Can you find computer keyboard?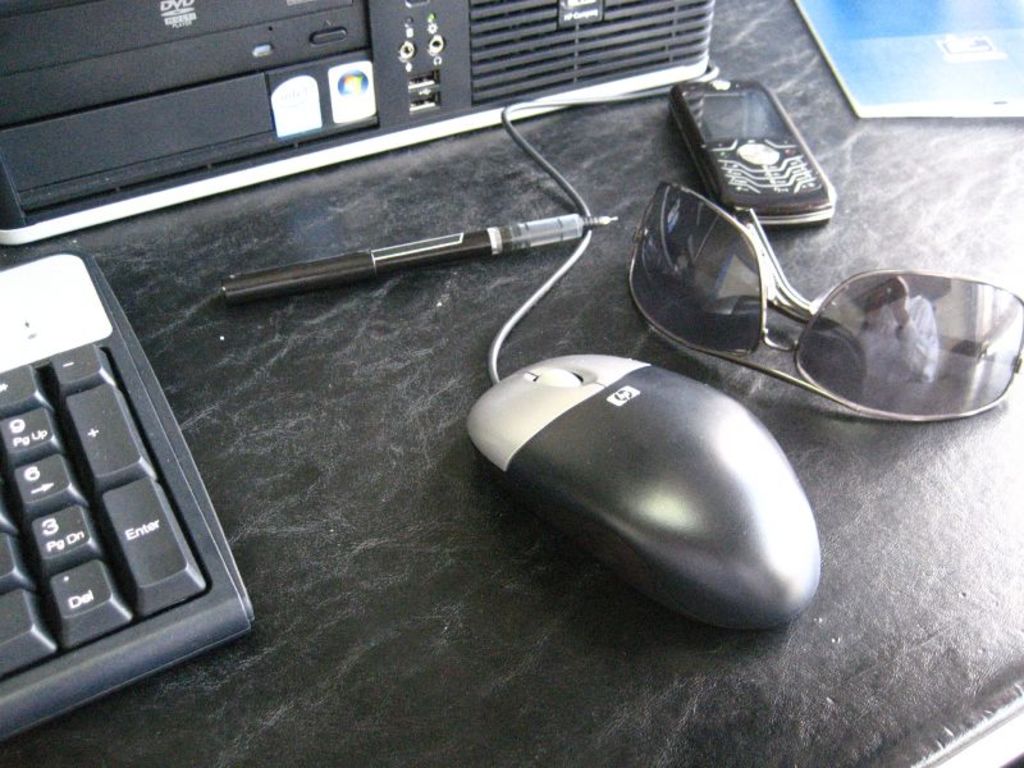
Yes, bounding box: 0:253:251:744.
